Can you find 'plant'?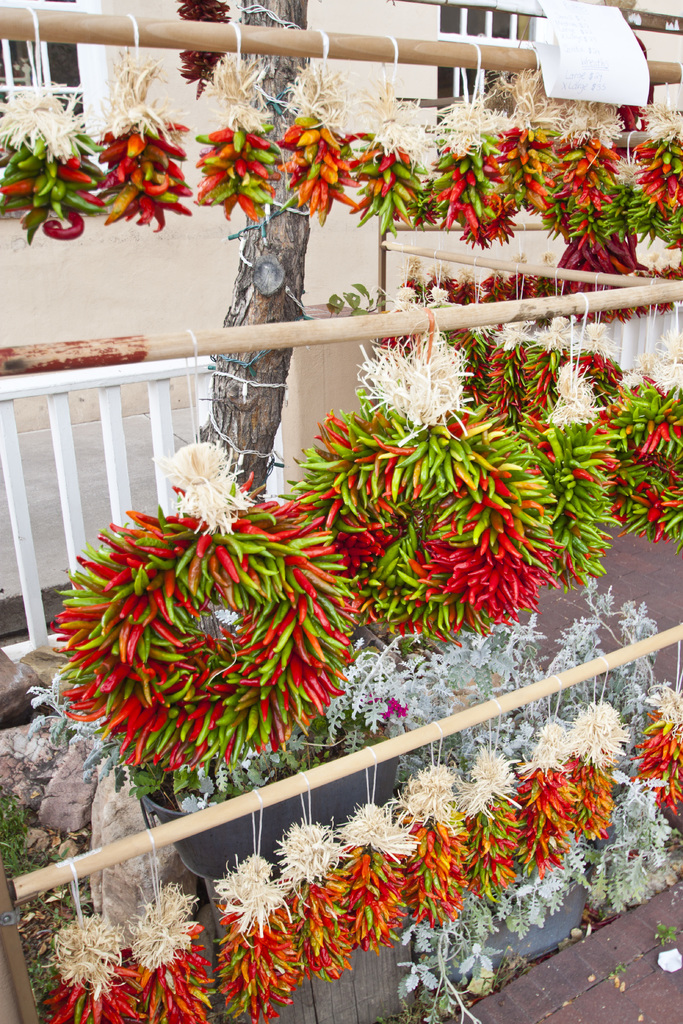
Yes, bounding box: [left=537, top=602, right=618, bottom=679].
